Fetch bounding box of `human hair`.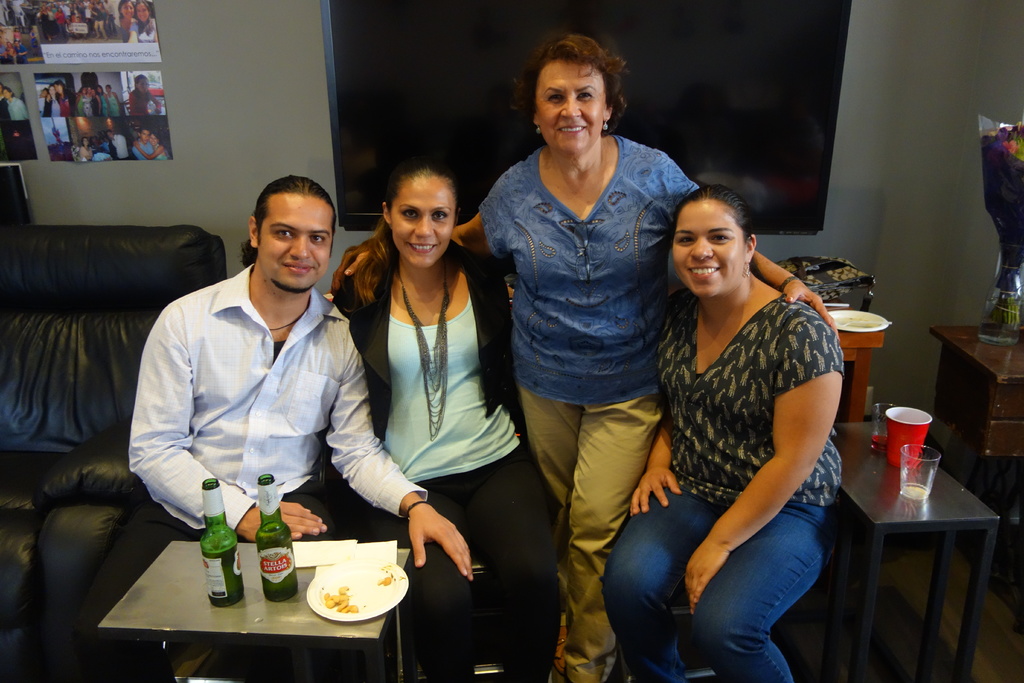
Bbox: 136/0/152/21.
